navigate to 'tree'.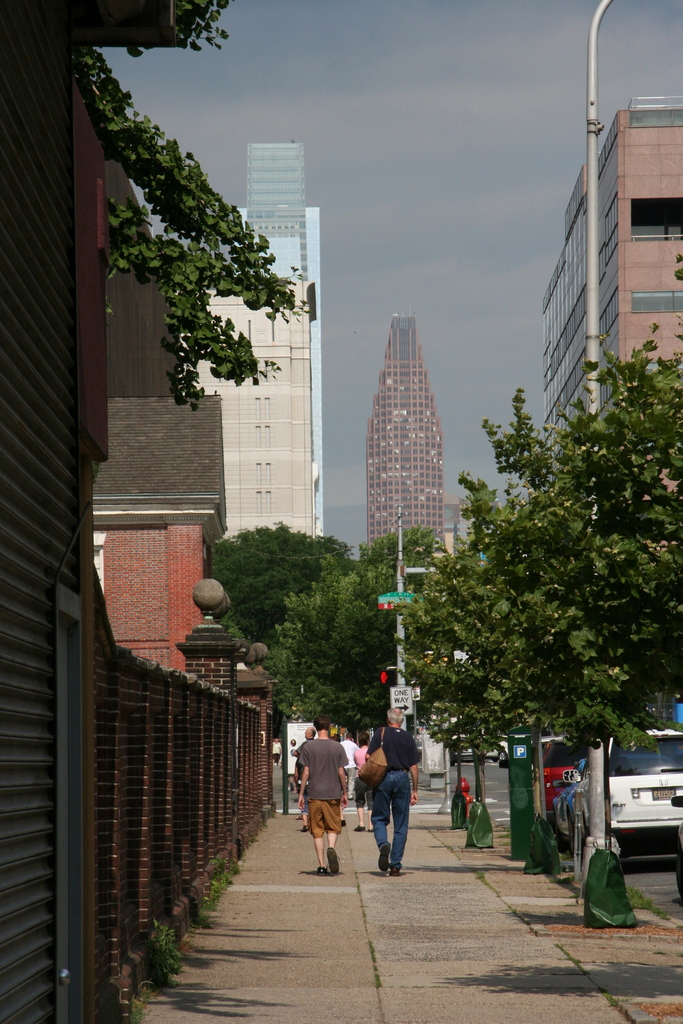
Navigation target: 71, 0, 317, 417.
